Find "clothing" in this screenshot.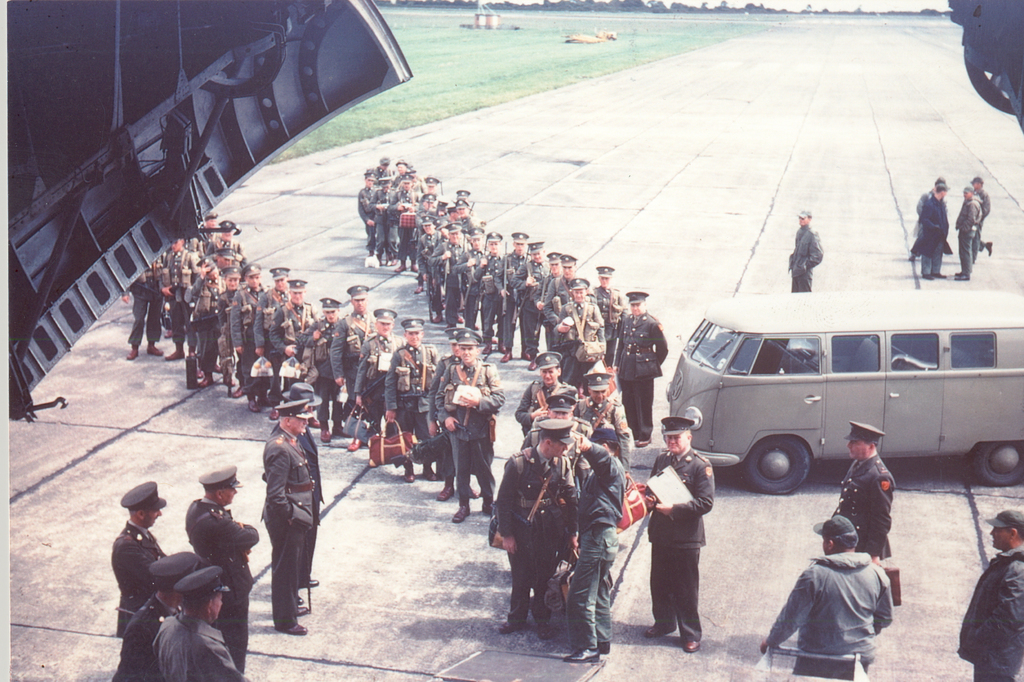
The bounding box for "clothing" is <box>264,432,316,634</box>.
